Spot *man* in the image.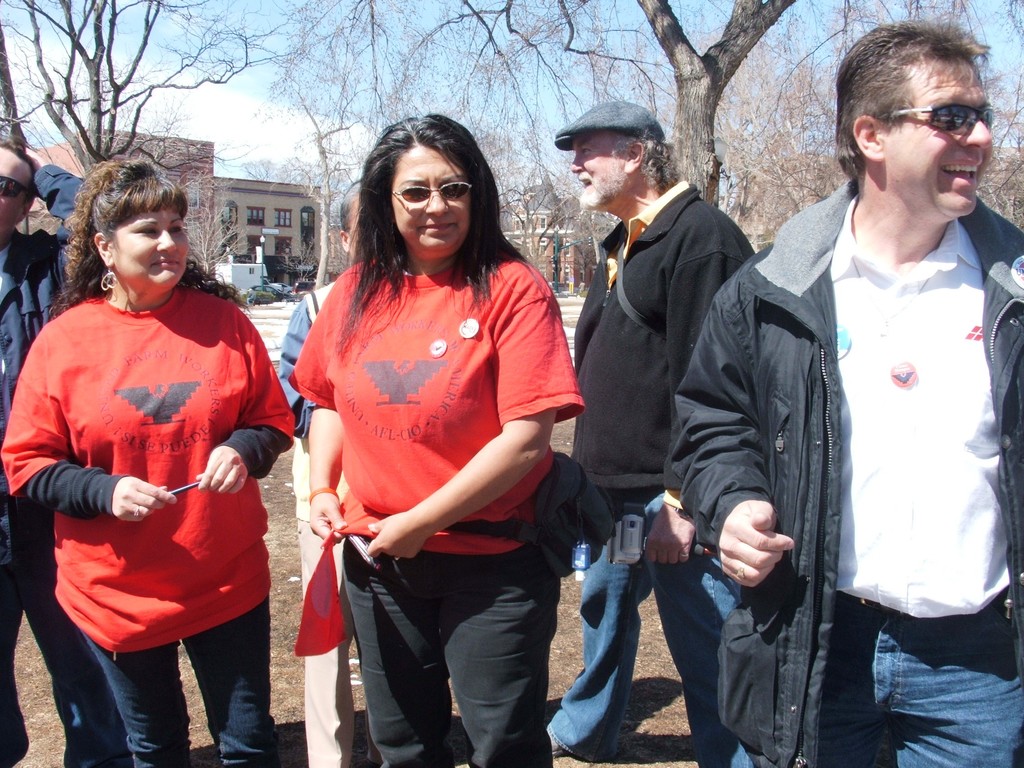
*man* found at crop(0, 135, 134, 767).
